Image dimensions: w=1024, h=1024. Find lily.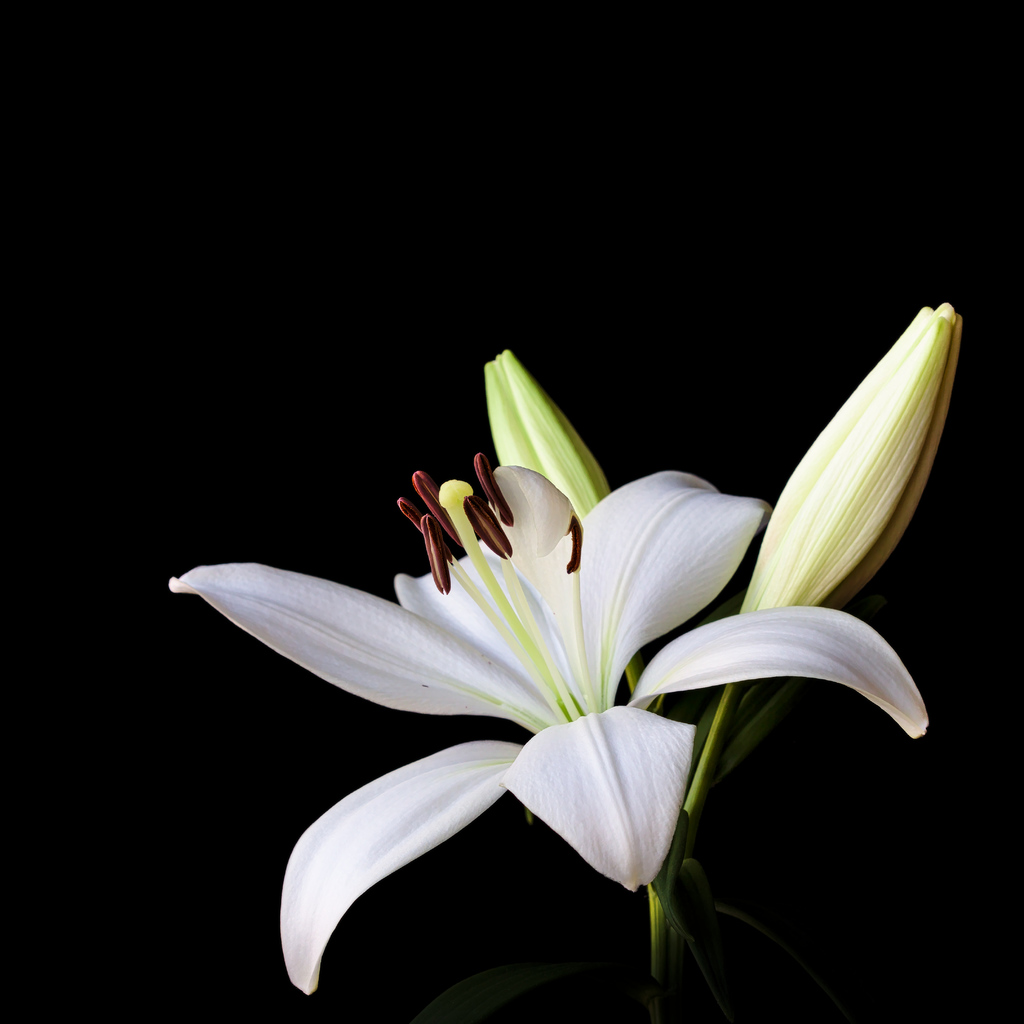
{"left": 157, "top": 445, "right": 934, "bottom": 998}.
